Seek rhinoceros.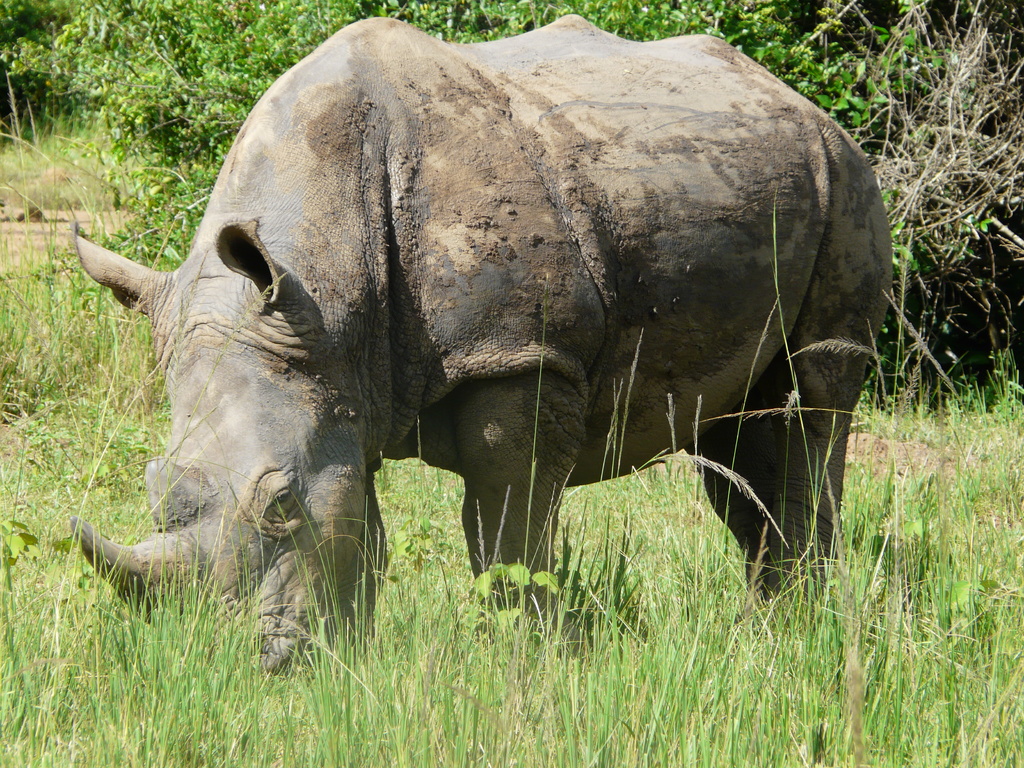
{"left": 63, "top": 13, "right": 890, "bottom": 682}.
